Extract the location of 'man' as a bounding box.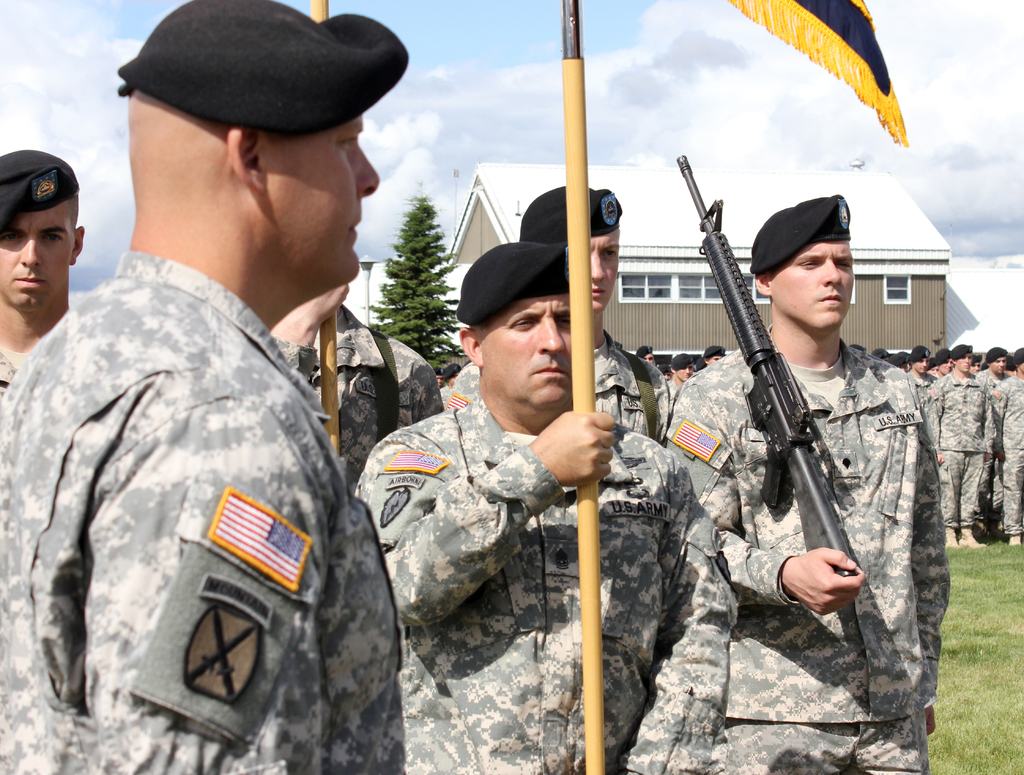
345:240:737:774.
